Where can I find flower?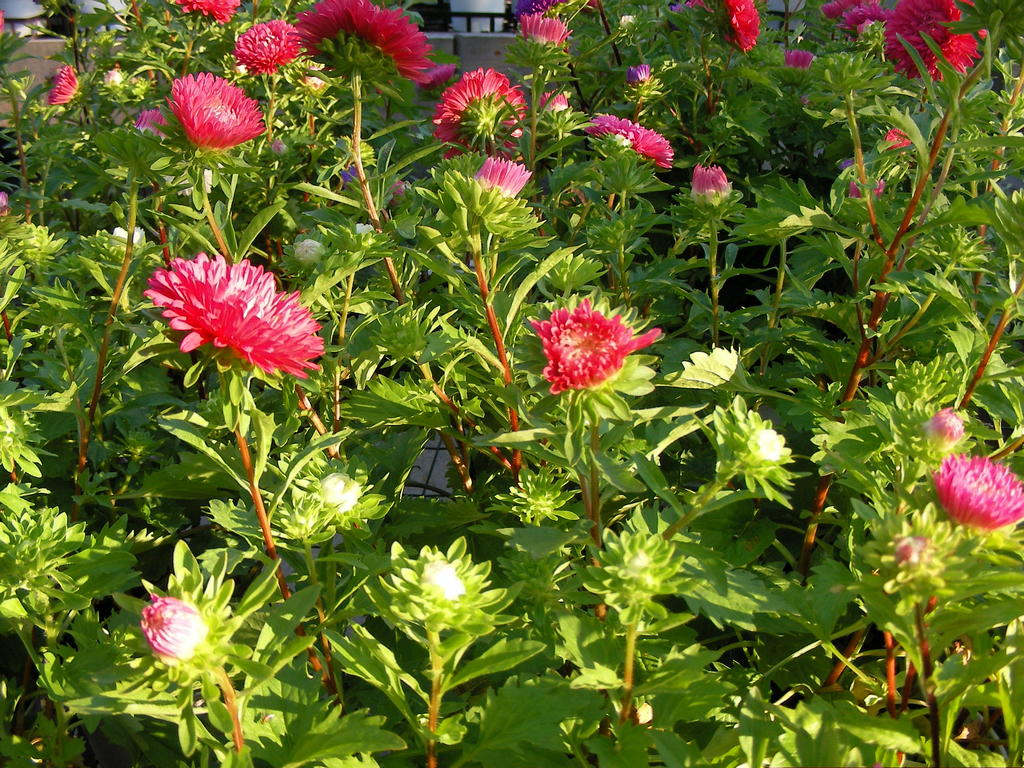
You can find it at box=[847, 176, 883, 200].
